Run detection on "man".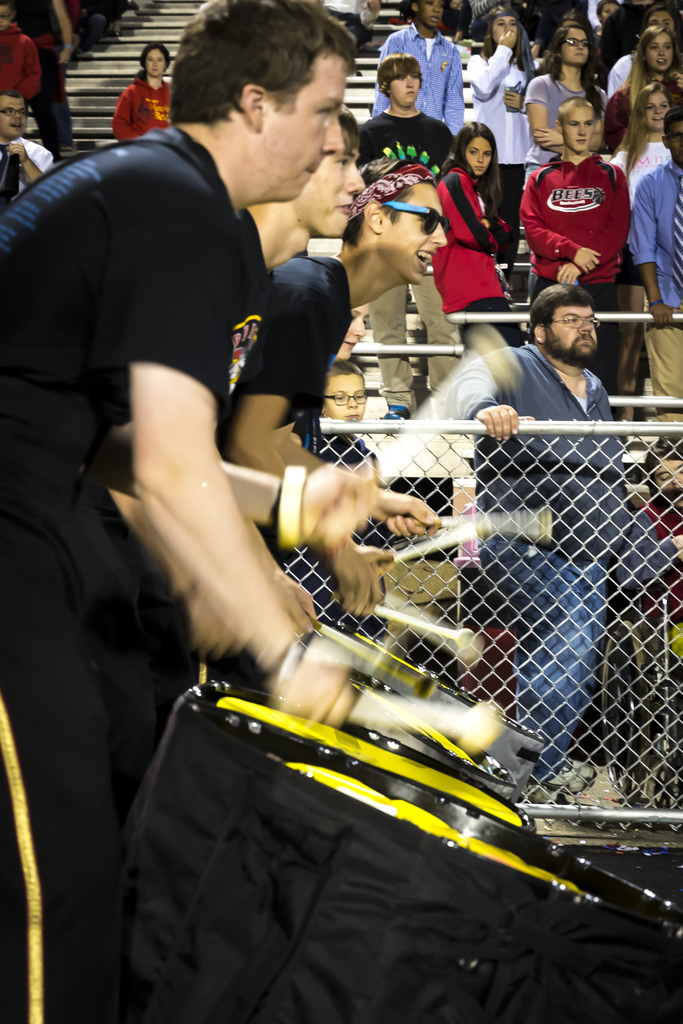
Result: (636,109,682,420).
